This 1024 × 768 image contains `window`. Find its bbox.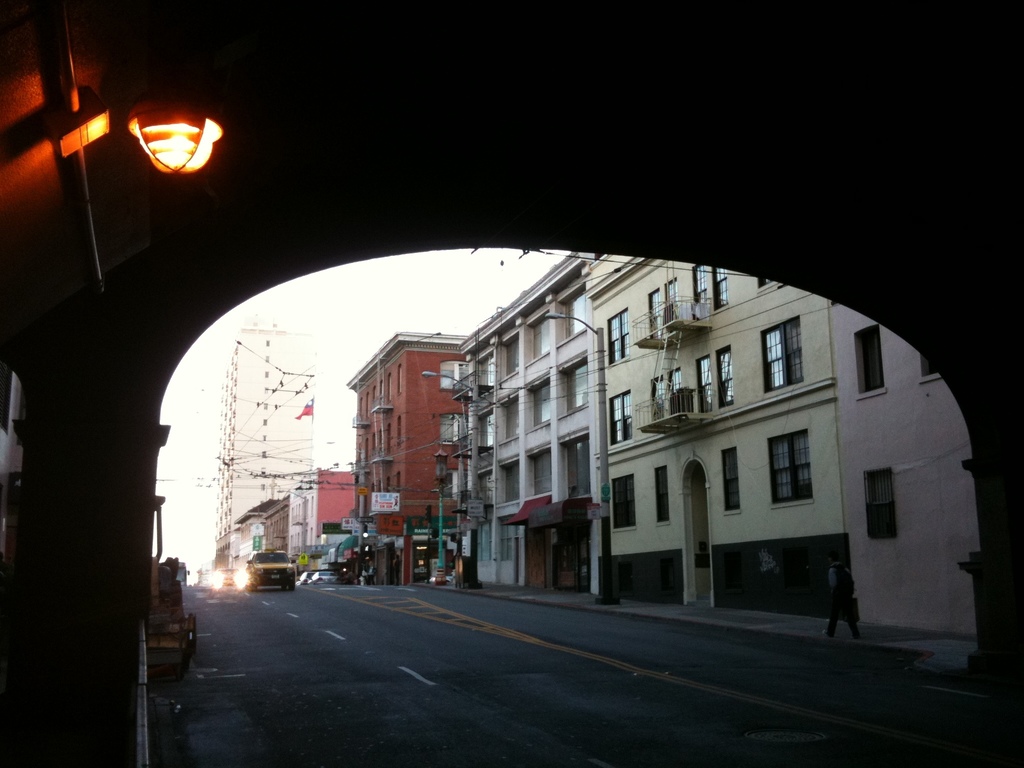
438:412:467:447.
